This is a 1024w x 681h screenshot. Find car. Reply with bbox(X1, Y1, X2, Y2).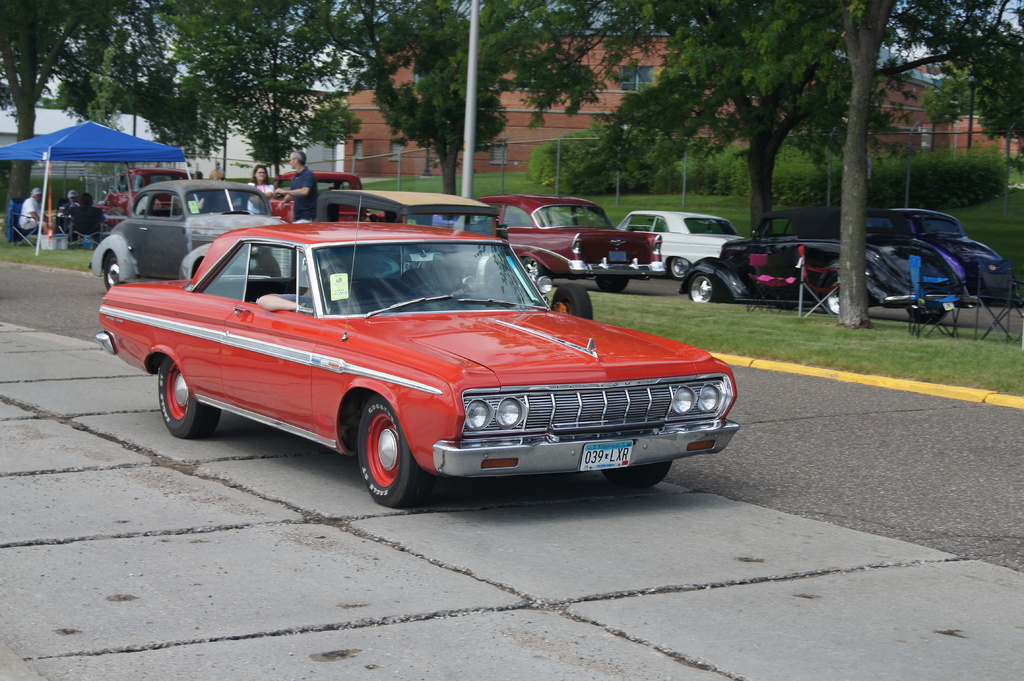
bbox(852, 211, 1016, 299).
